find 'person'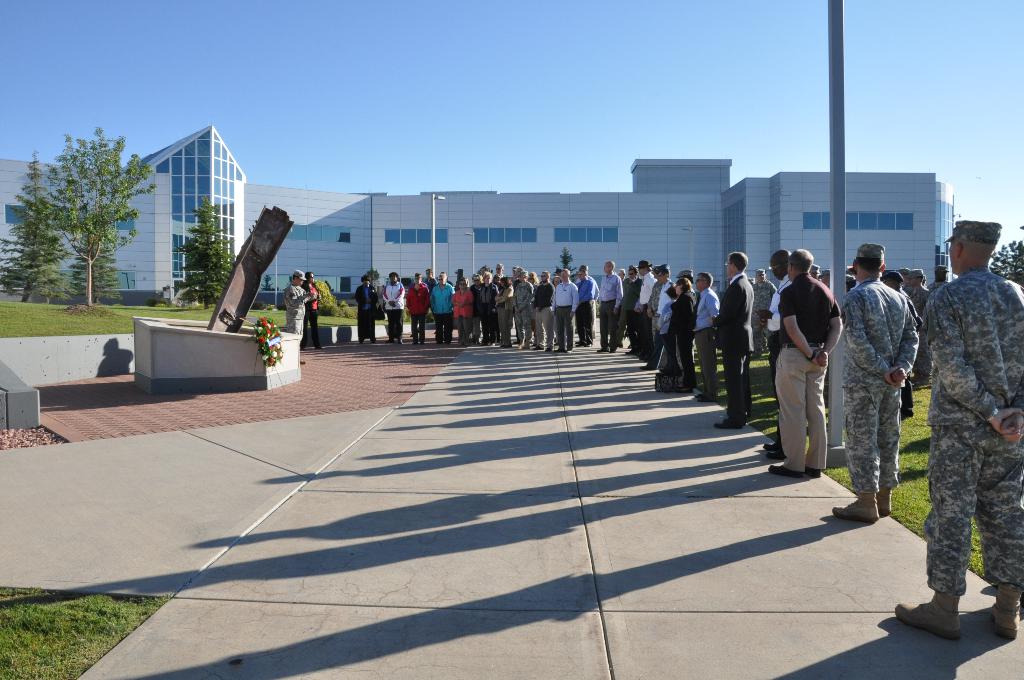
404 271 431 344
